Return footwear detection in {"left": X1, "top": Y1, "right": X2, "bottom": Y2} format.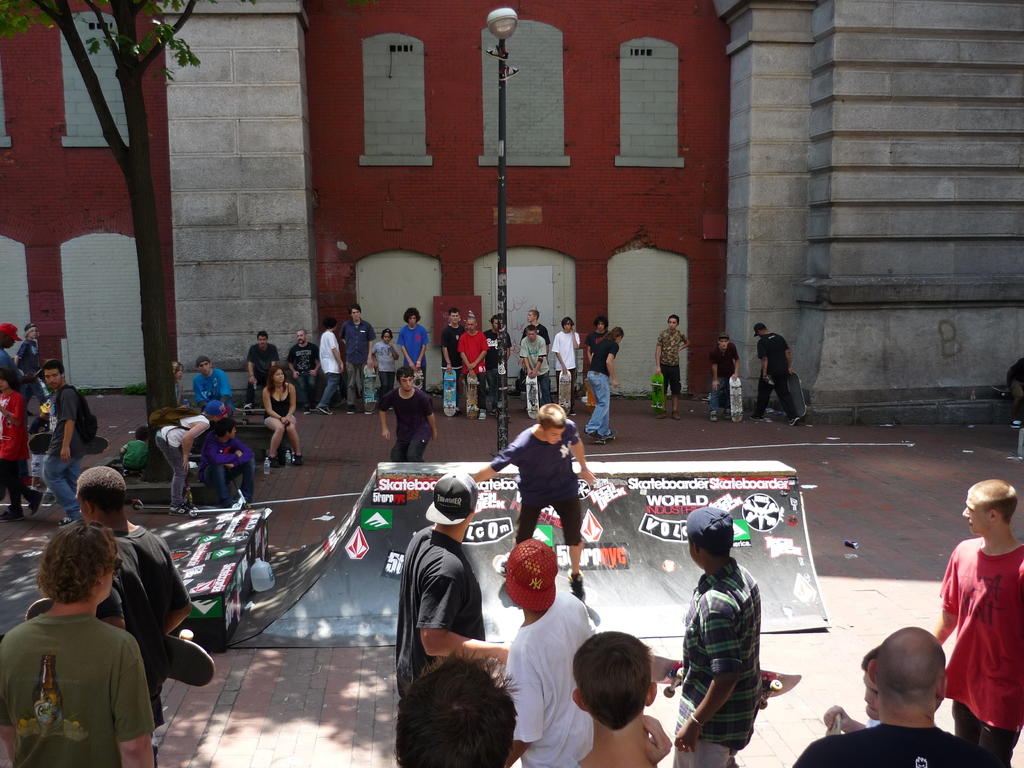
{"left": 0, "top": 509, "right": 22, "bottom": 522}.
